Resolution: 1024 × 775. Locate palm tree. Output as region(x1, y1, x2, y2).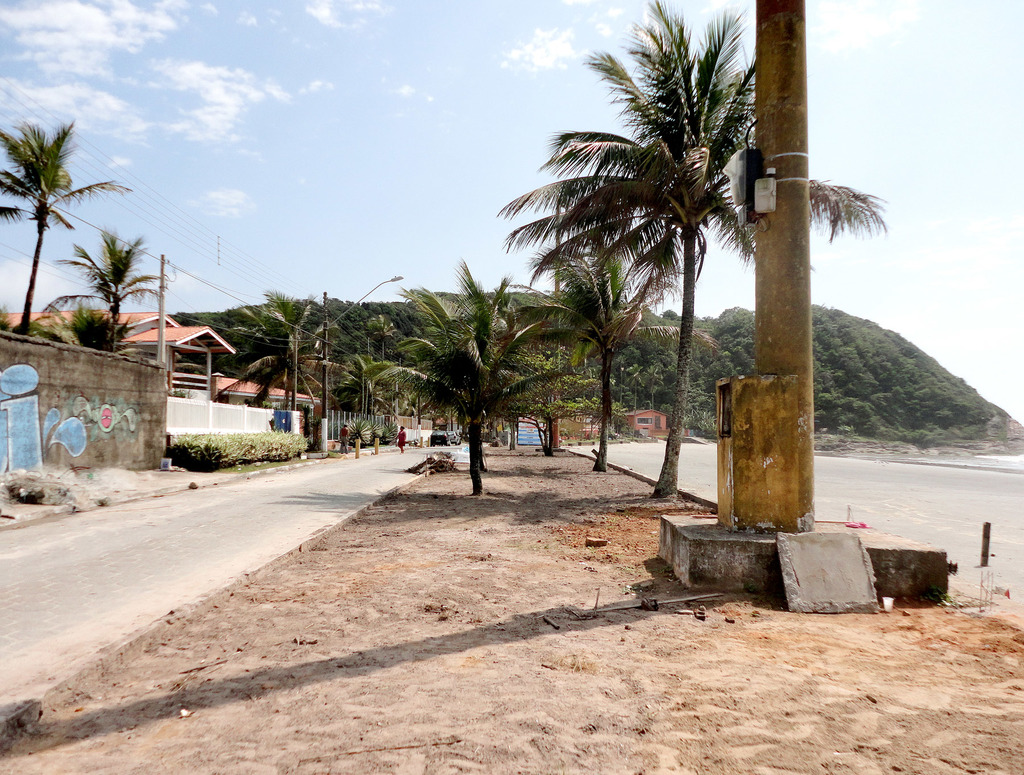
region(337, 356, 390, 412).
